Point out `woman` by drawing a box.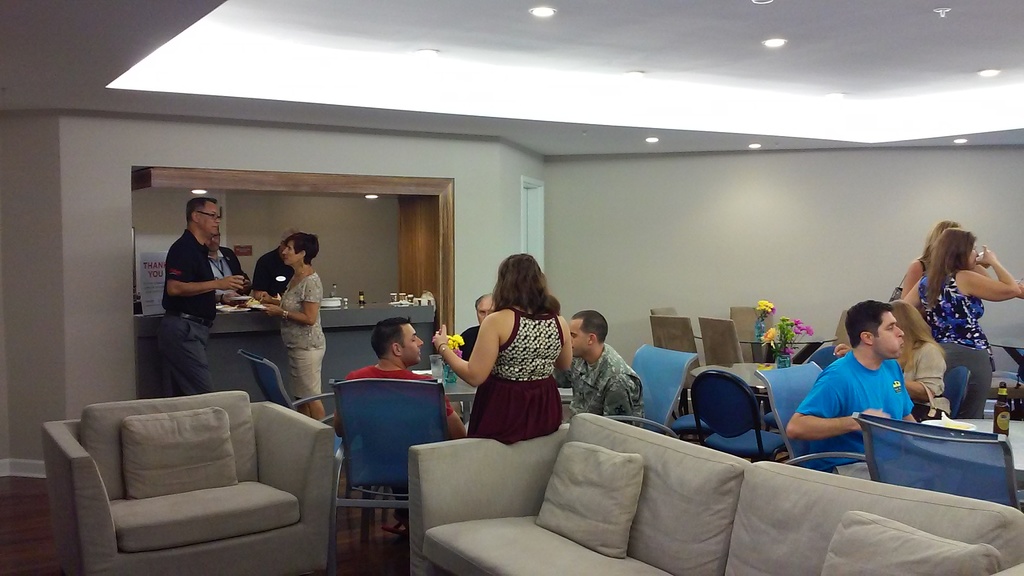
box(900, 220, 962, 297).
